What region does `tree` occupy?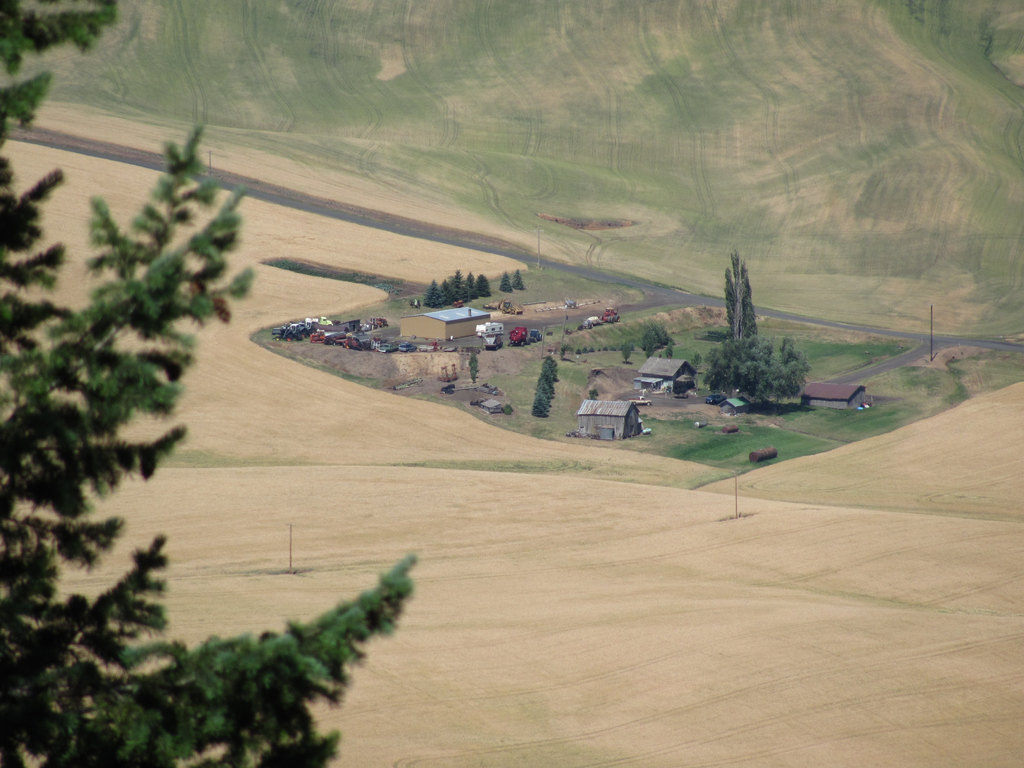
left=515, top=268, right=527, bottom=291.
